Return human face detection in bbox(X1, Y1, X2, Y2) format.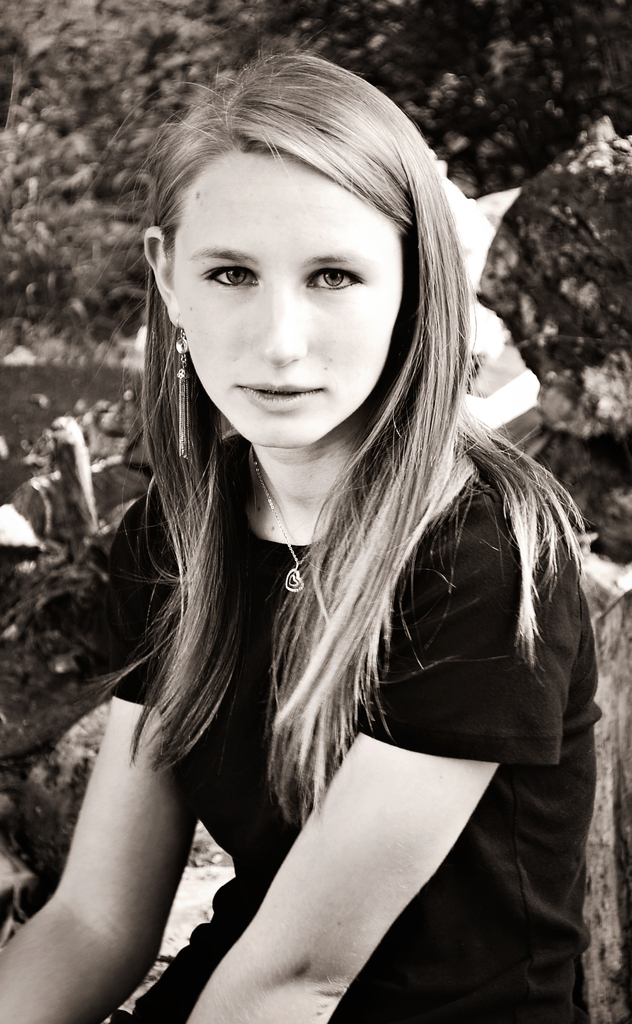
bbox(163, 127, 429, 448).
